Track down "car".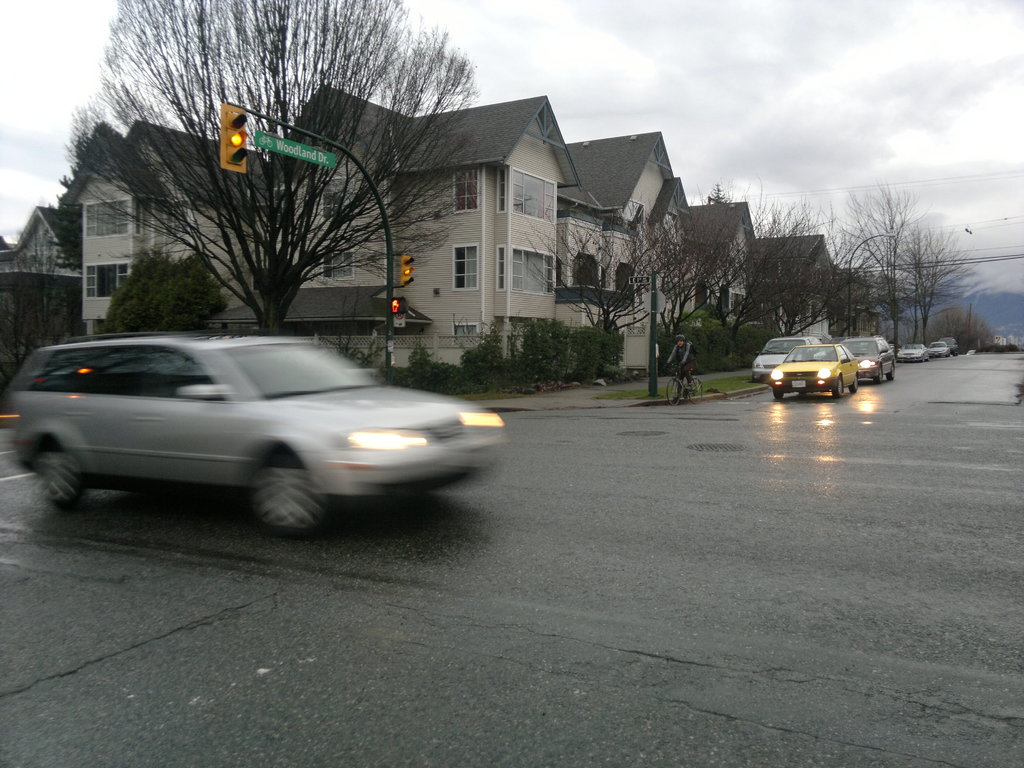
Tracked to rect(898, 344, 924, 362).
